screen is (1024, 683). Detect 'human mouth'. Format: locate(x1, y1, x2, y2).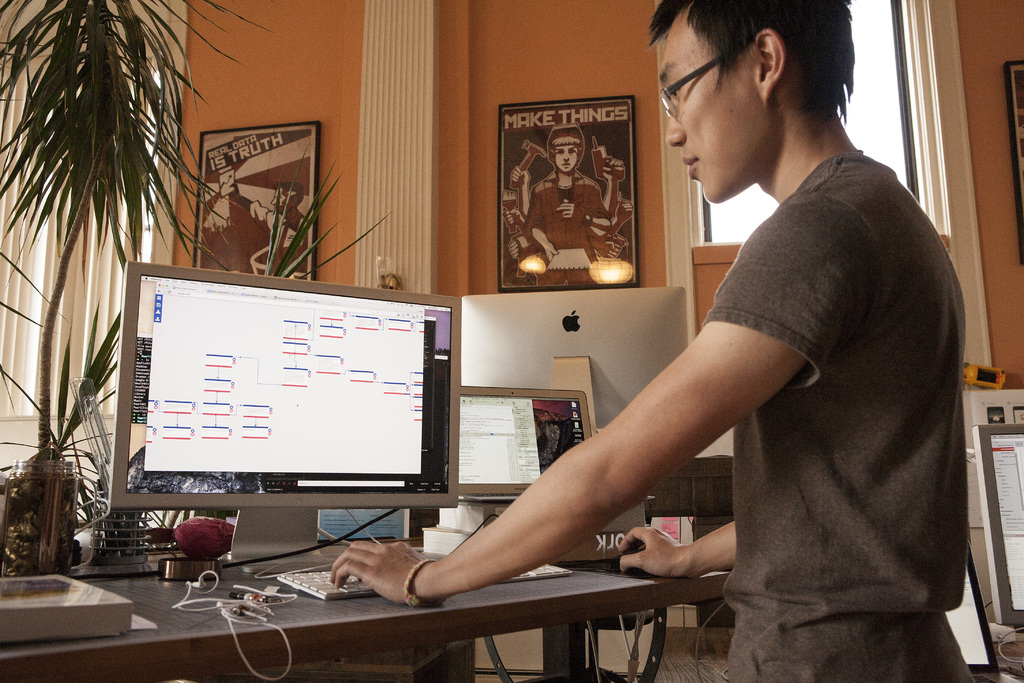
locate(676, 151, 701, 175).
